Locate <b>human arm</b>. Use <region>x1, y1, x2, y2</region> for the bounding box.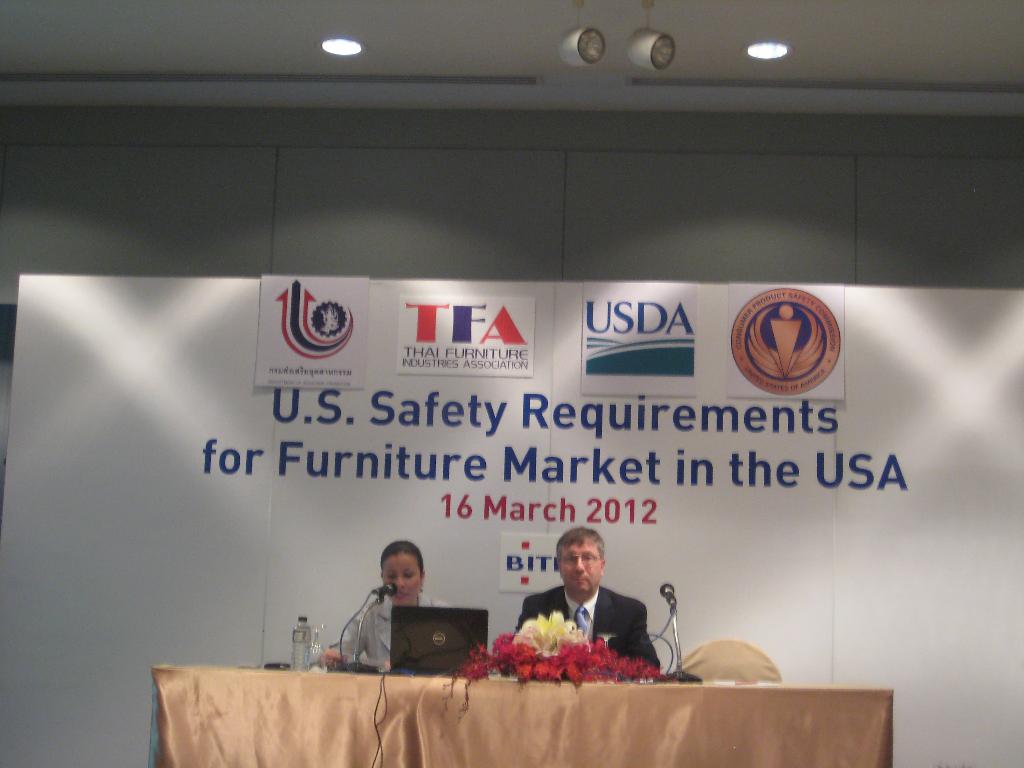
<region>623, 605, 659, 671</region>.
